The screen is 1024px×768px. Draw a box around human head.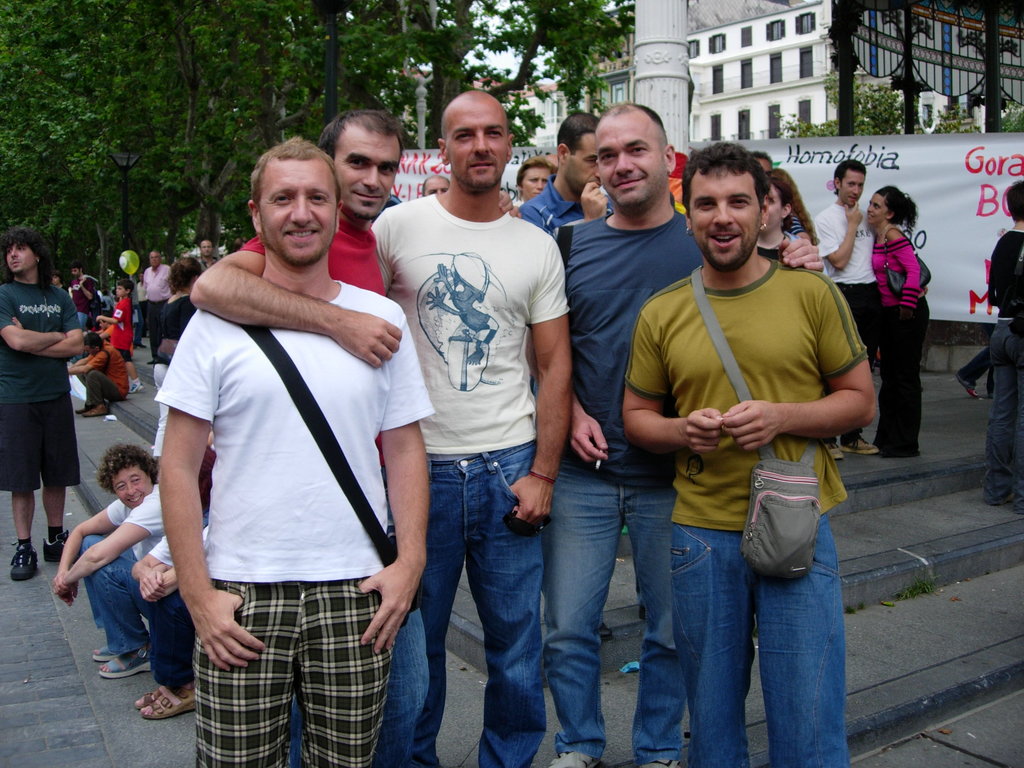
<box>511,162,556,204</box>.
